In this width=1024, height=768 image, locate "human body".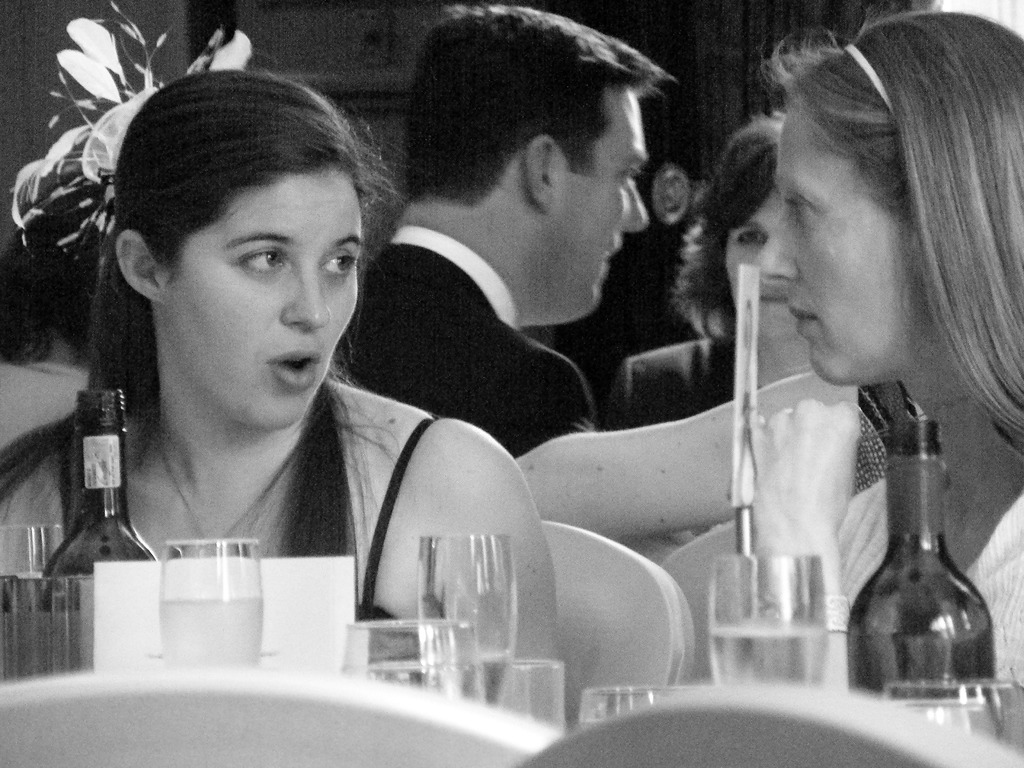
Bounding box: [518, 0, 1023, 696].
